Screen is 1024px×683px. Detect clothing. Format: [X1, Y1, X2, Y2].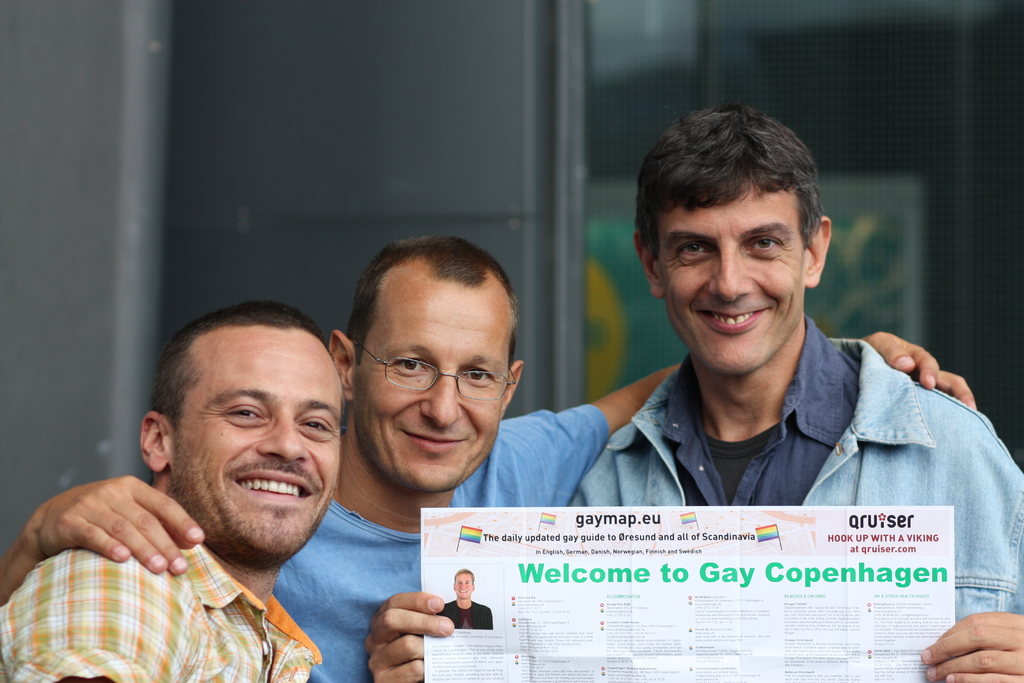
[2, 531, 332, 682].
